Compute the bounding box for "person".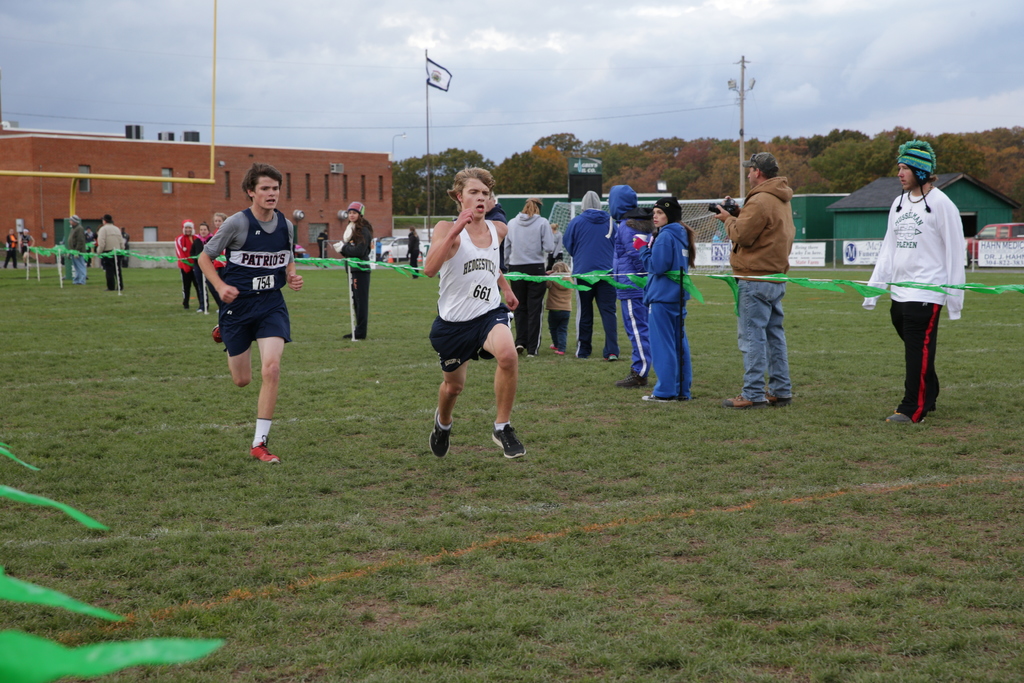
[x1=649, y1=195, x2=684, y2=395].
